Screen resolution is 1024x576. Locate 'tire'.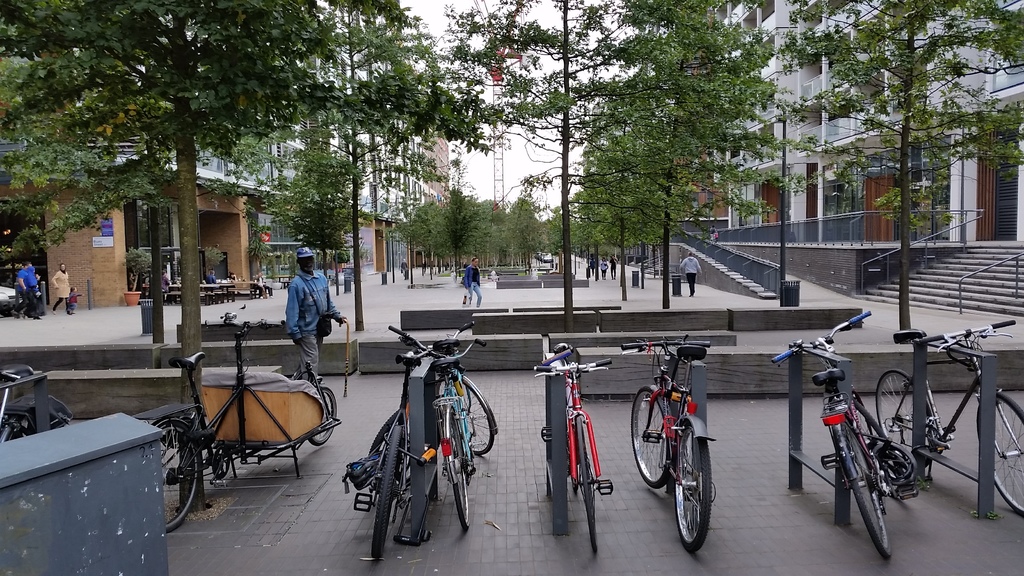
[577,415,600,556].
